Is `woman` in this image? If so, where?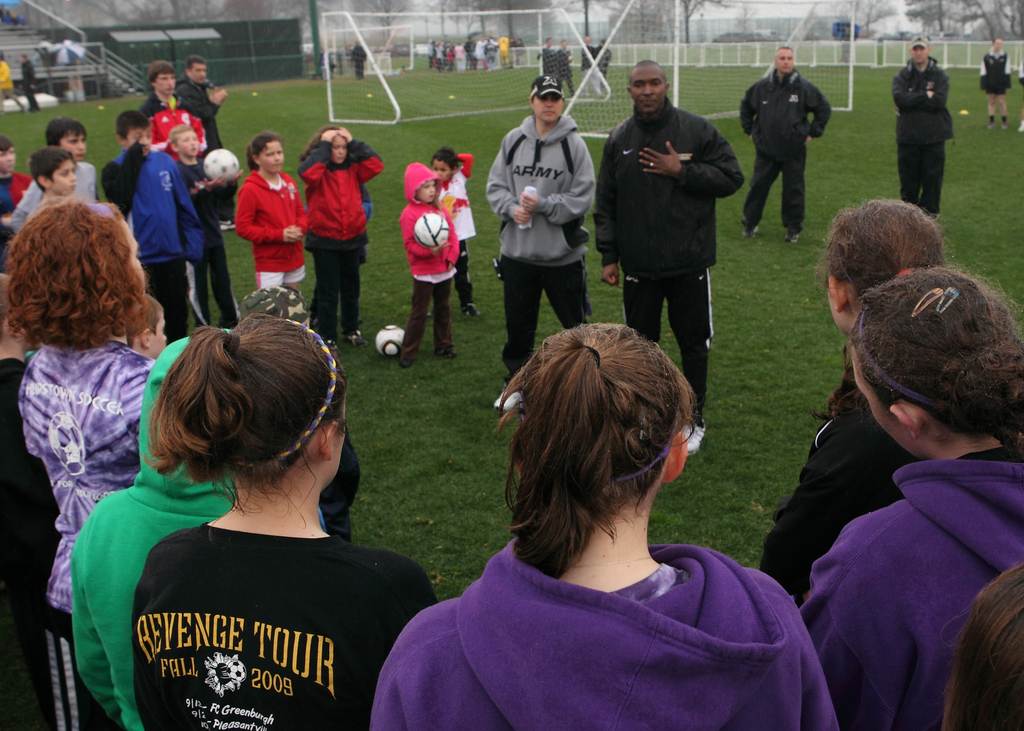
Yes, at Rect(6, 197, 152, 730).
